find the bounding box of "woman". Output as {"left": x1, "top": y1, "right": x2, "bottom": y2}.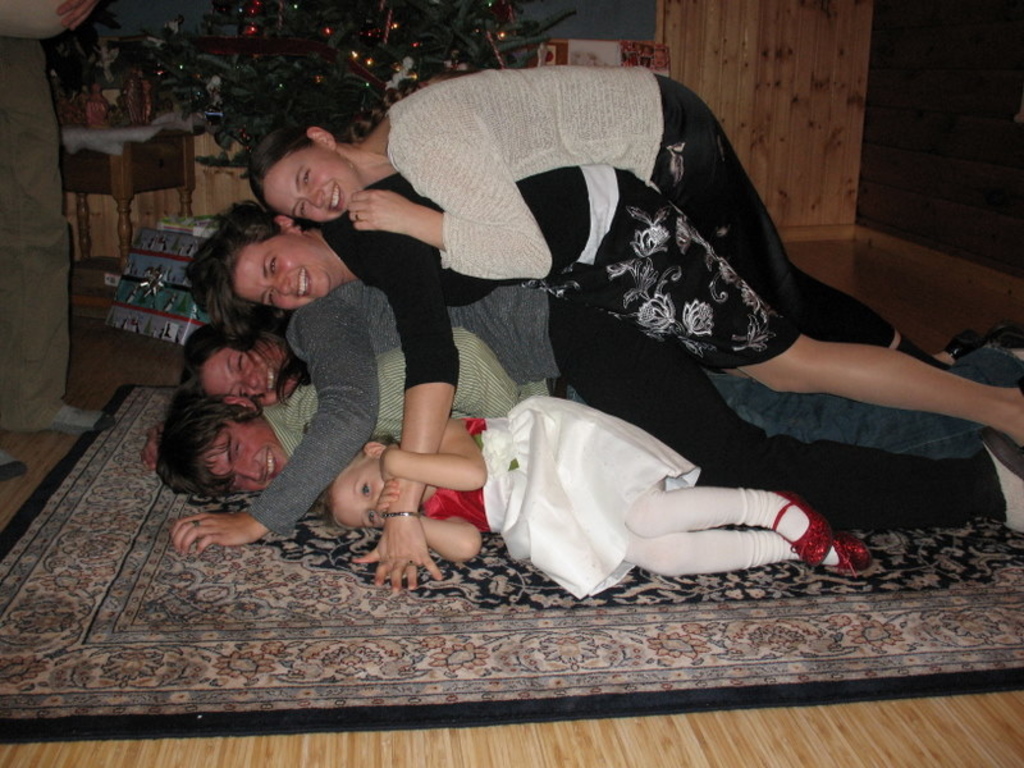
{"left": 166, "top": 301, "right": 1021, "bottom": 557}.
